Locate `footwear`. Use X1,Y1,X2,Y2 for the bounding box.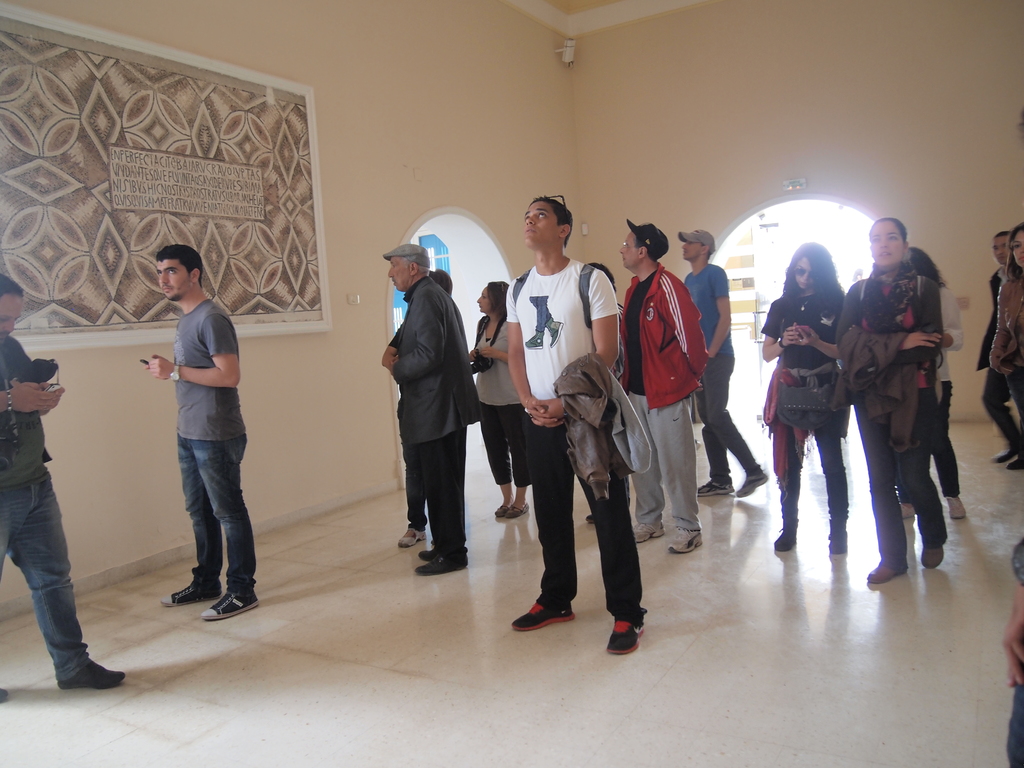
54,659,126,691.
